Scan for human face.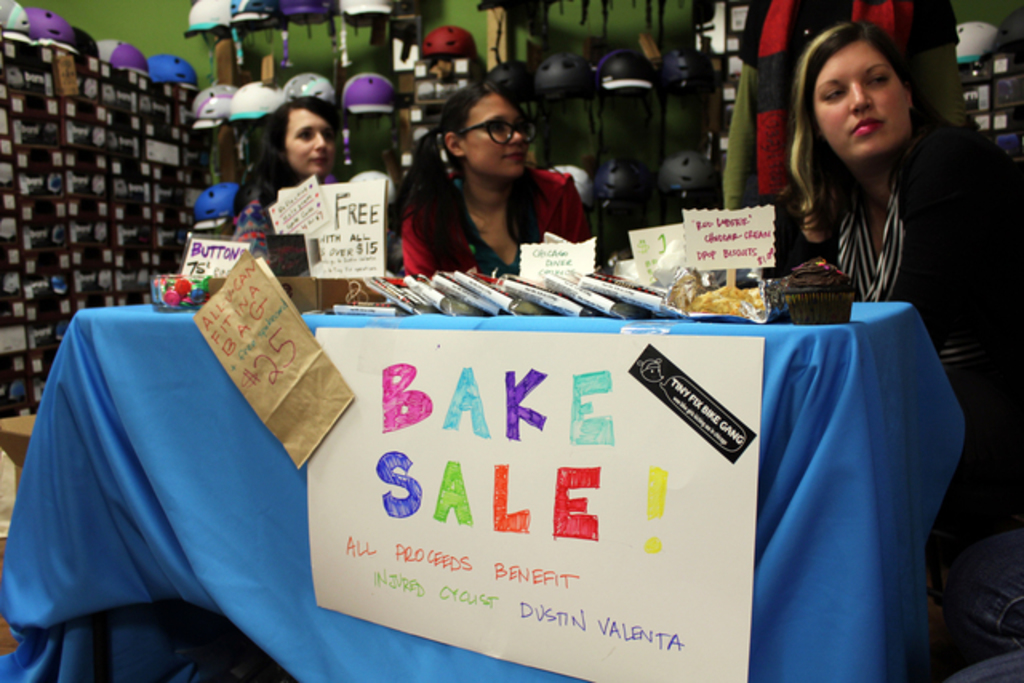
Scan result: 814 40 912 154.
